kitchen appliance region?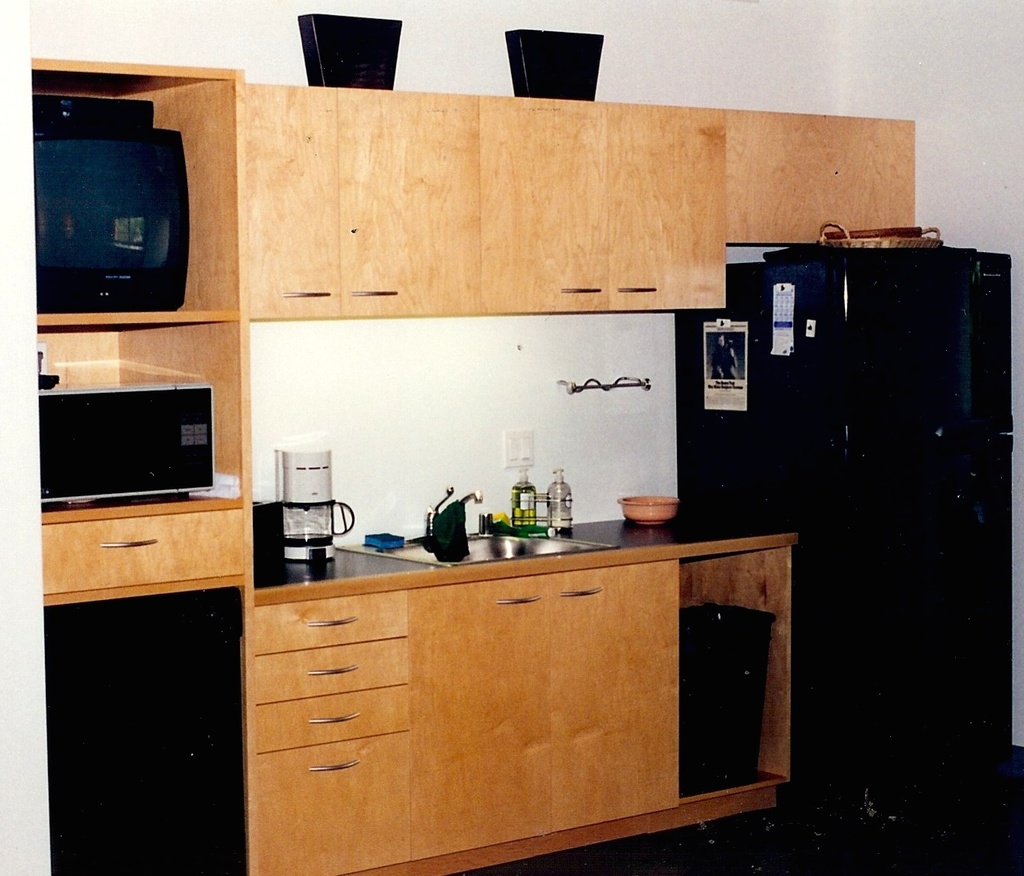
box=[676, 242, 1019, 831]
